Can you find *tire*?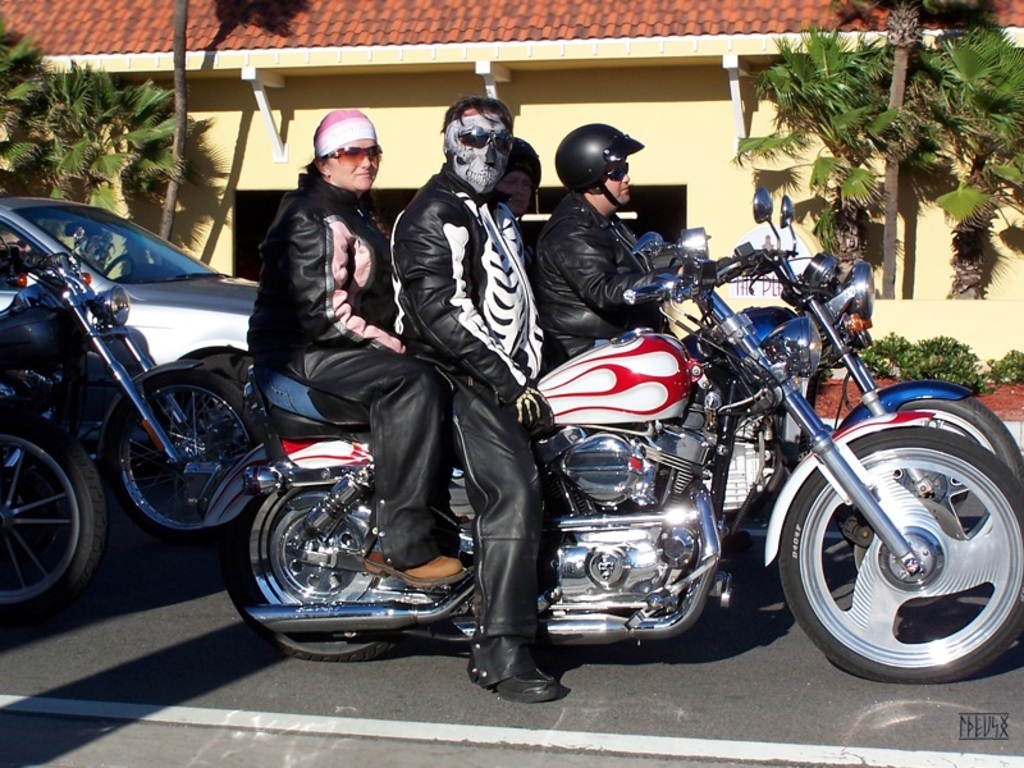
Yes, bounding box: <box>175,355,260,465</box>.
